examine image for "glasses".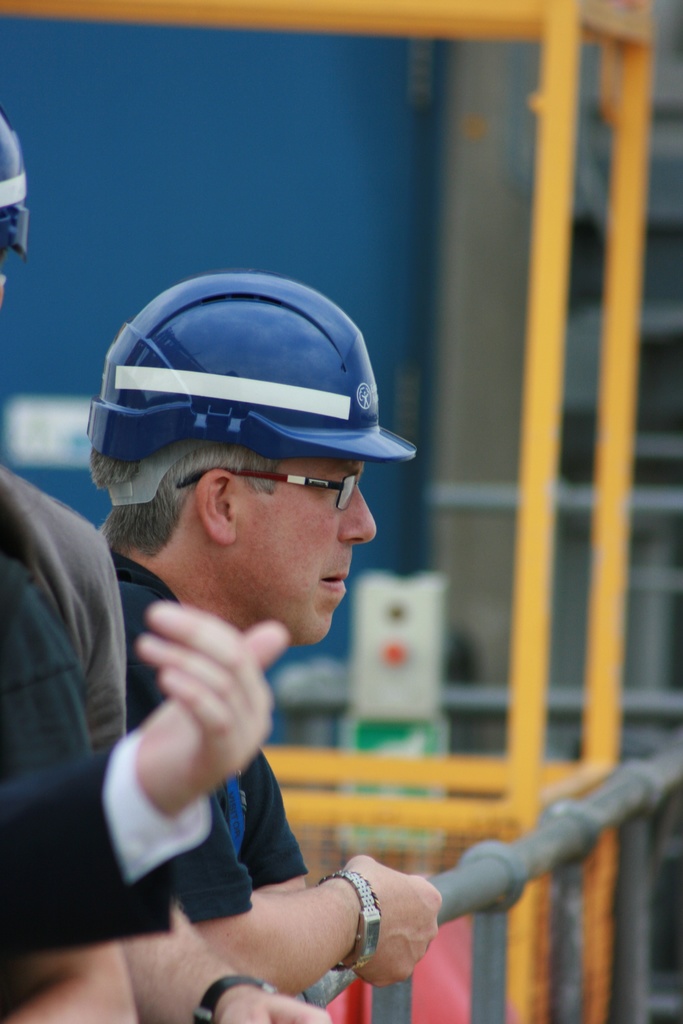
Examination result: BBox(176, 464, 359, 511).
